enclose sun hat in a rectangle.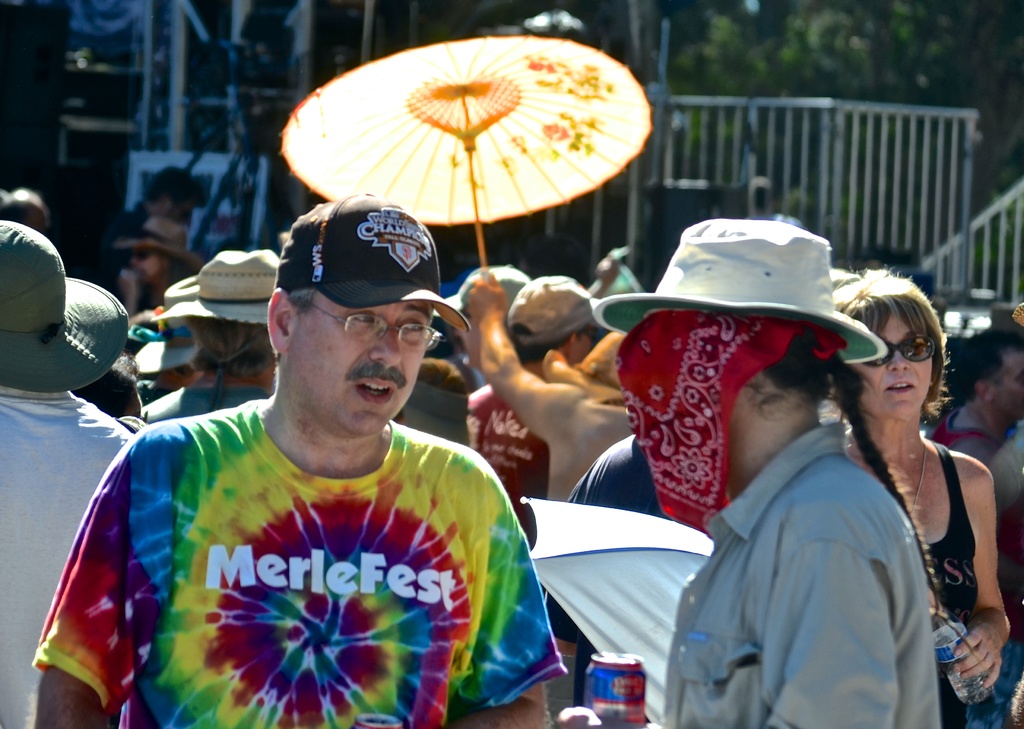
x1=0, y1=212, x2=132, y2=408.
